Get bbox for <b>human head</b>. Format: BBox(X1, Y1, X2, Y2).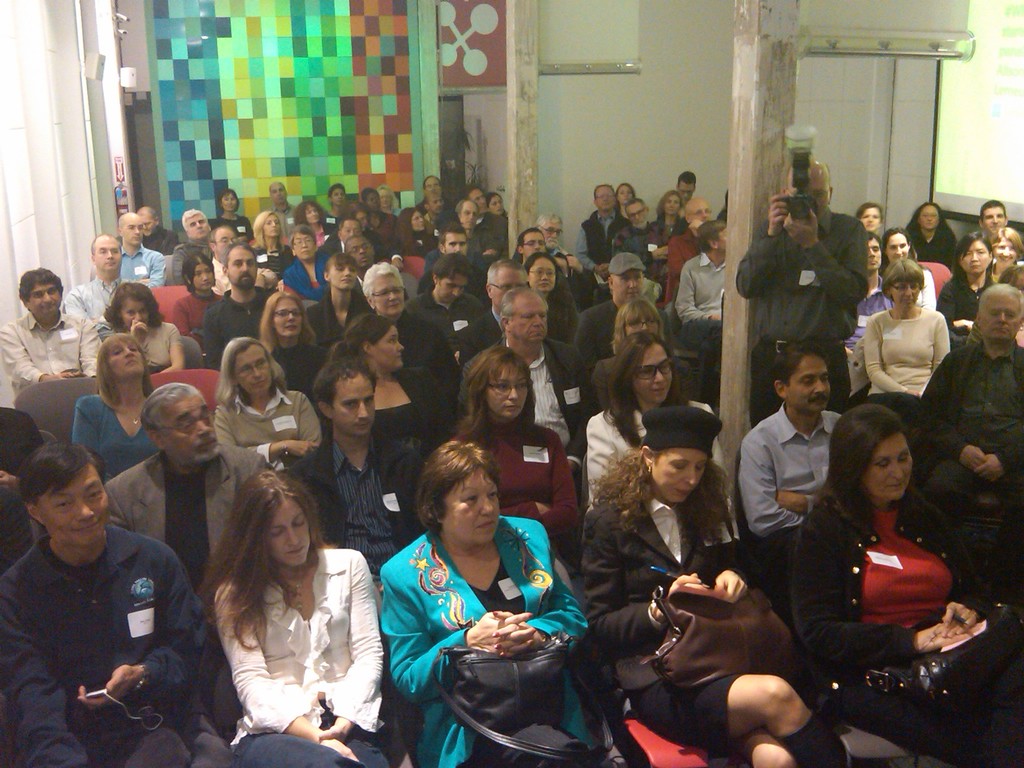
BBox(883, 255, 925, 310).
